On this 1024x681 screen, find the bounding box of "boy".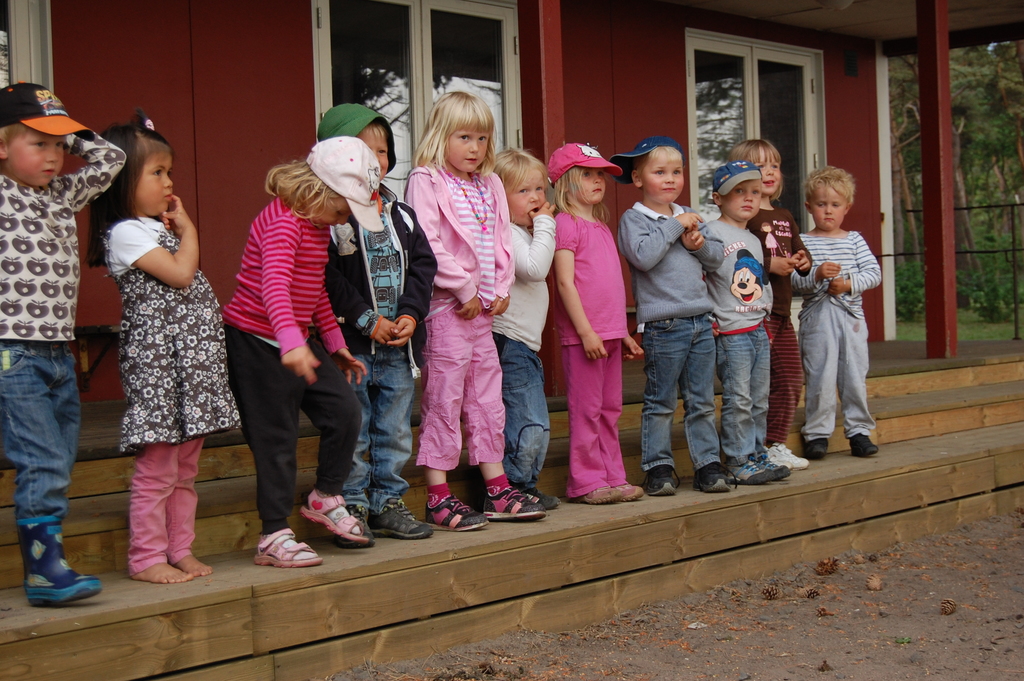
Bounding box: x1=616 y1=144 x2=740 y2=496.
